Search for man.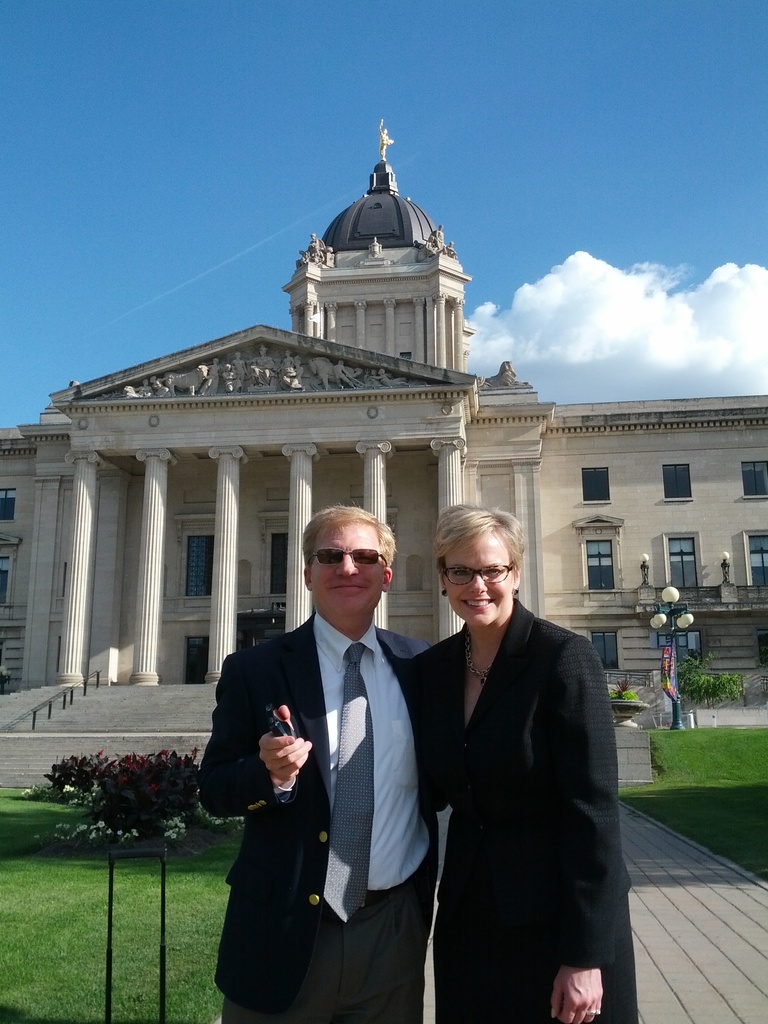
Found at bbox=(211, 491, 459, 1021).
